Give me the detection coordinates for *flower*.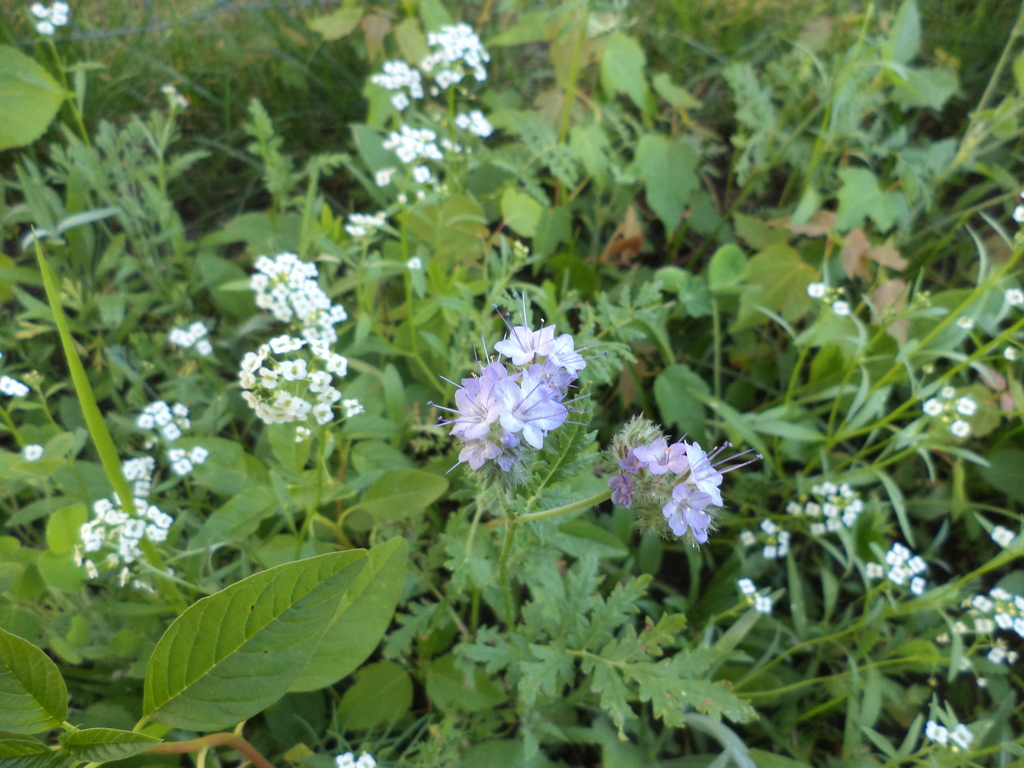
rect(928, 721, 948, 746).
